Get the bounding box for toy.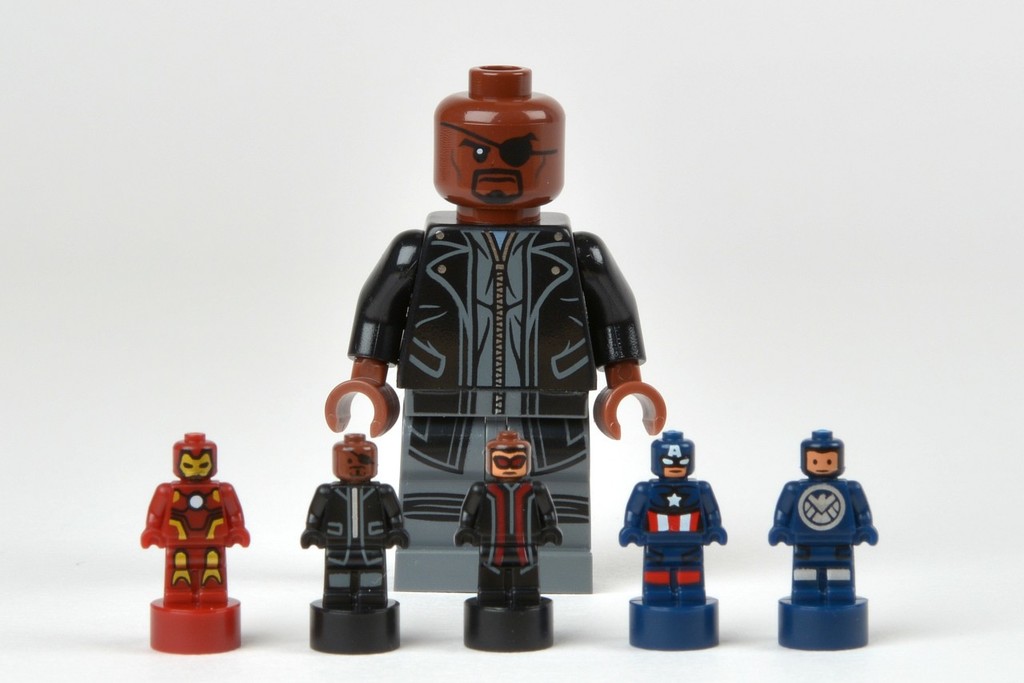
x1=317 y1=59 x2=670 y2=597.
